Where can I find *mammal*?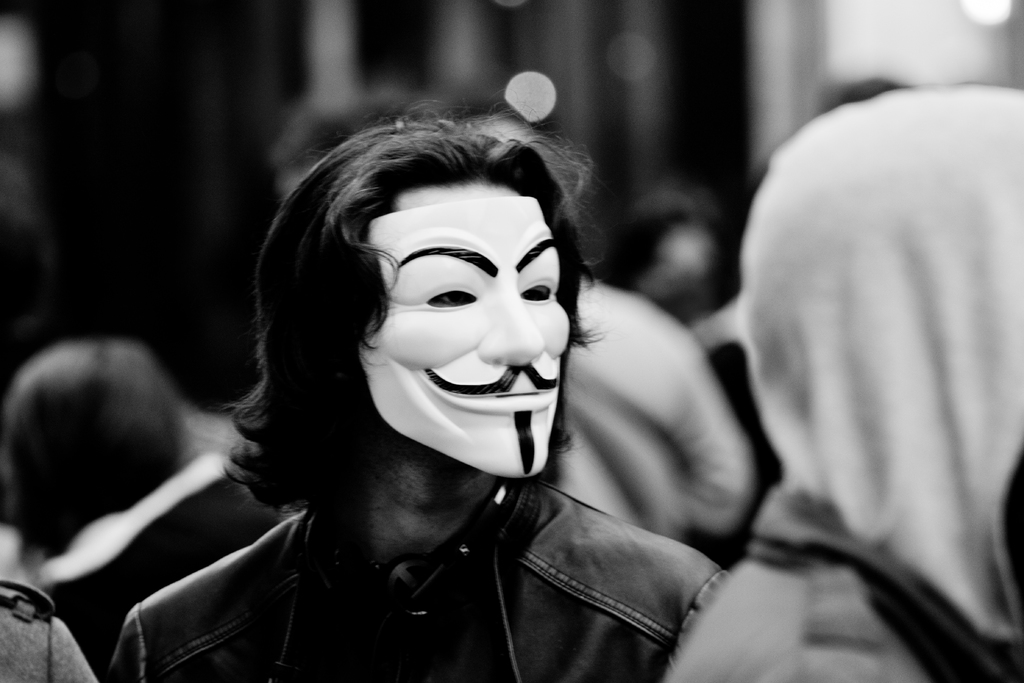
You can find it at l=557, t=281, r=749, b=552.
